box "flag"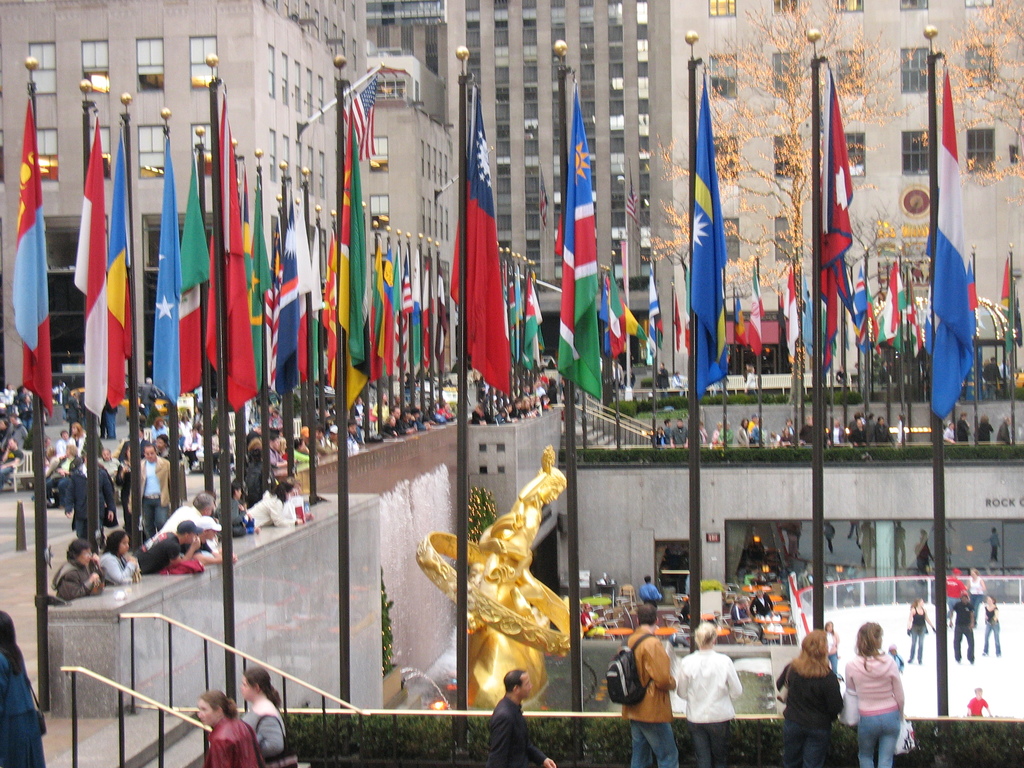
{"x1": 520, "y1": 270, "x2": 549, "y2": 365}
